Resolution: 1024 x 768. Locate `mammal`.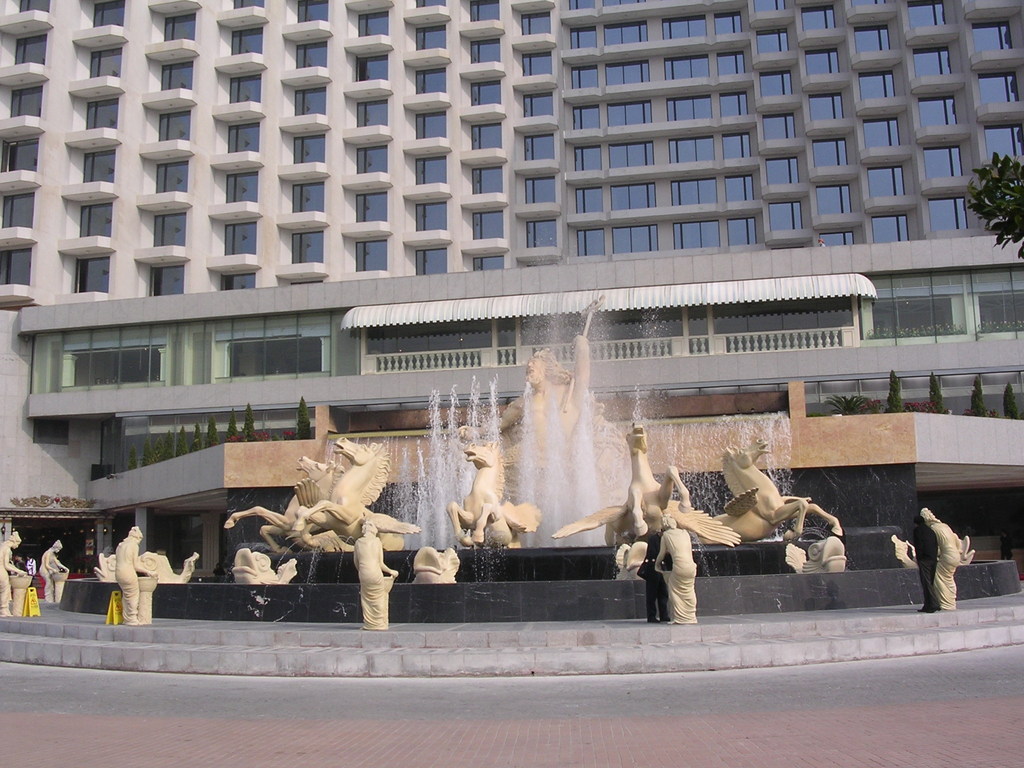
[547,422,742,547].
